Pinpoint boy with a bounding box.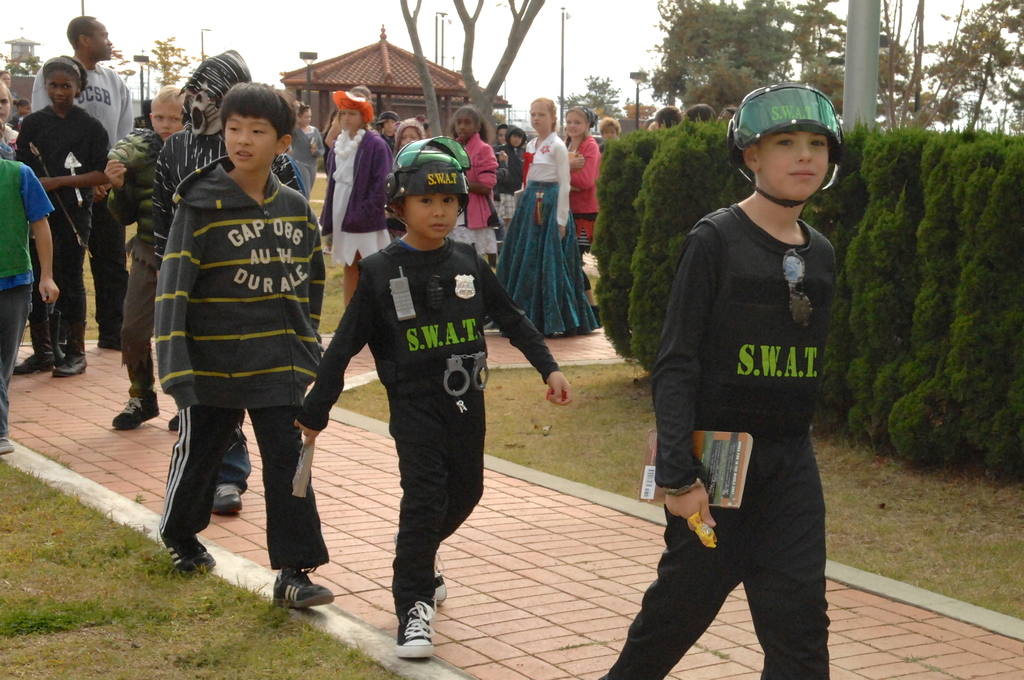
locate(290, 121, 573, 679).
